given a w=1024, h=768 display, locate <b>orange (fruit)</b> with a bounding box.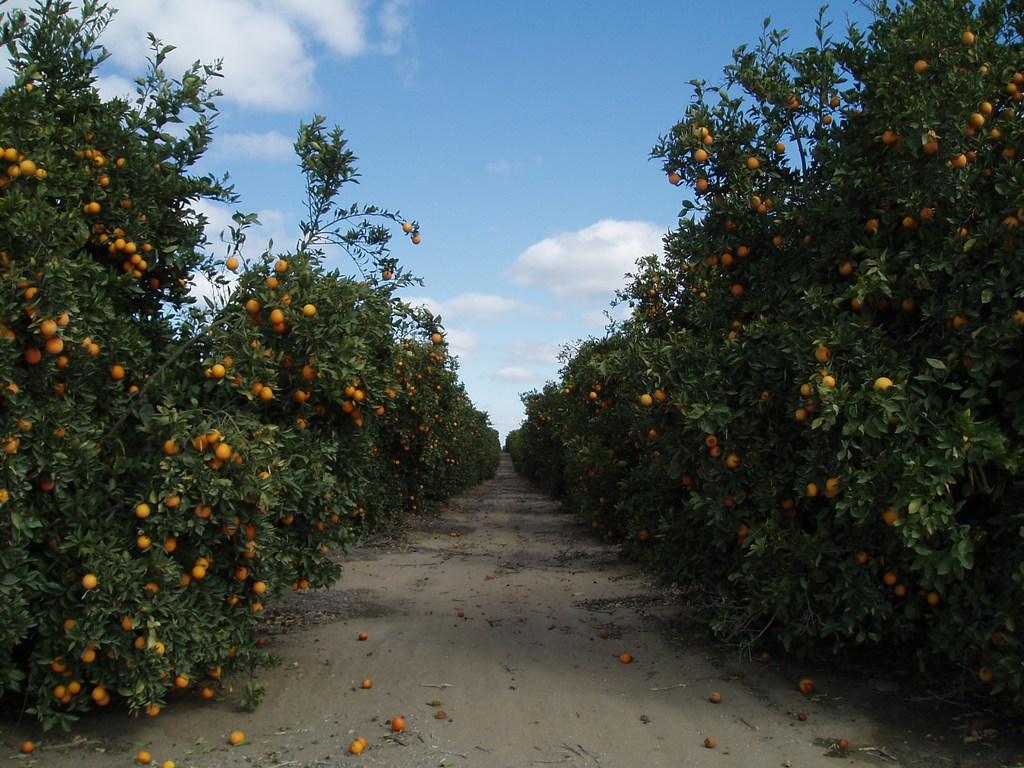
Located: [135,756,148,764].
